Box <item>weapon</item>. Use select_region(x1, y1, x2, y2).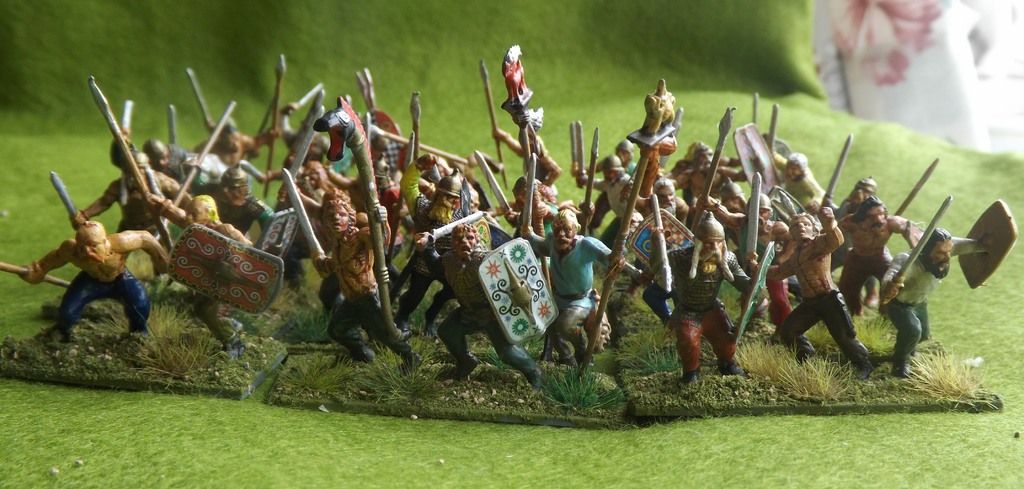
select_region(289, 81, 325, 113).
